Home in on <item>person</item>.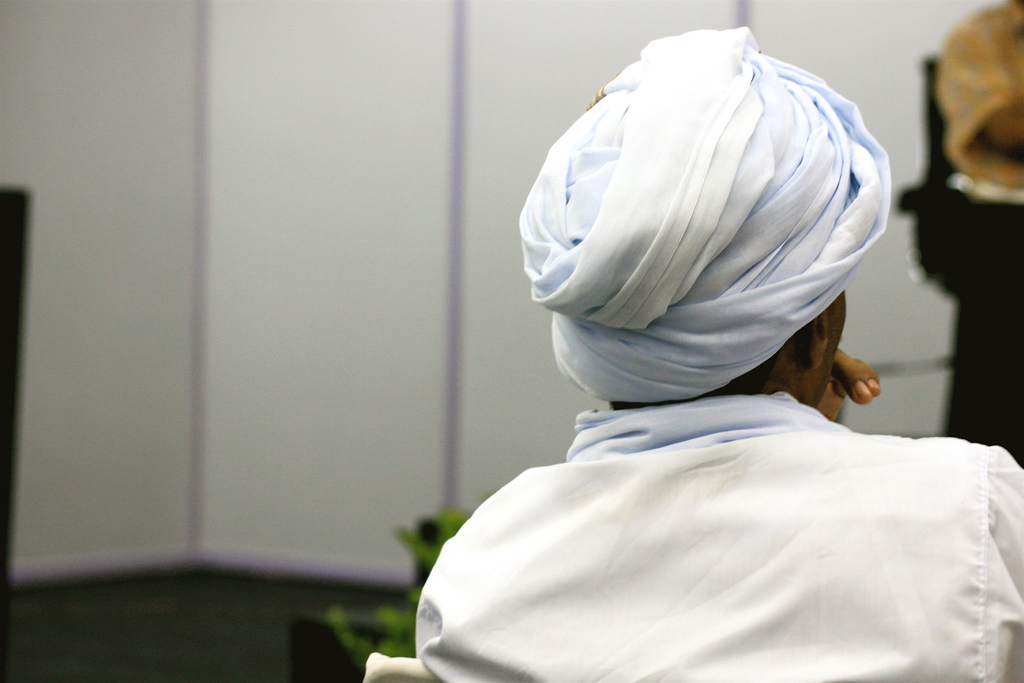
Homed in at (x1=445, y1=17, x2=998, y2=677).
